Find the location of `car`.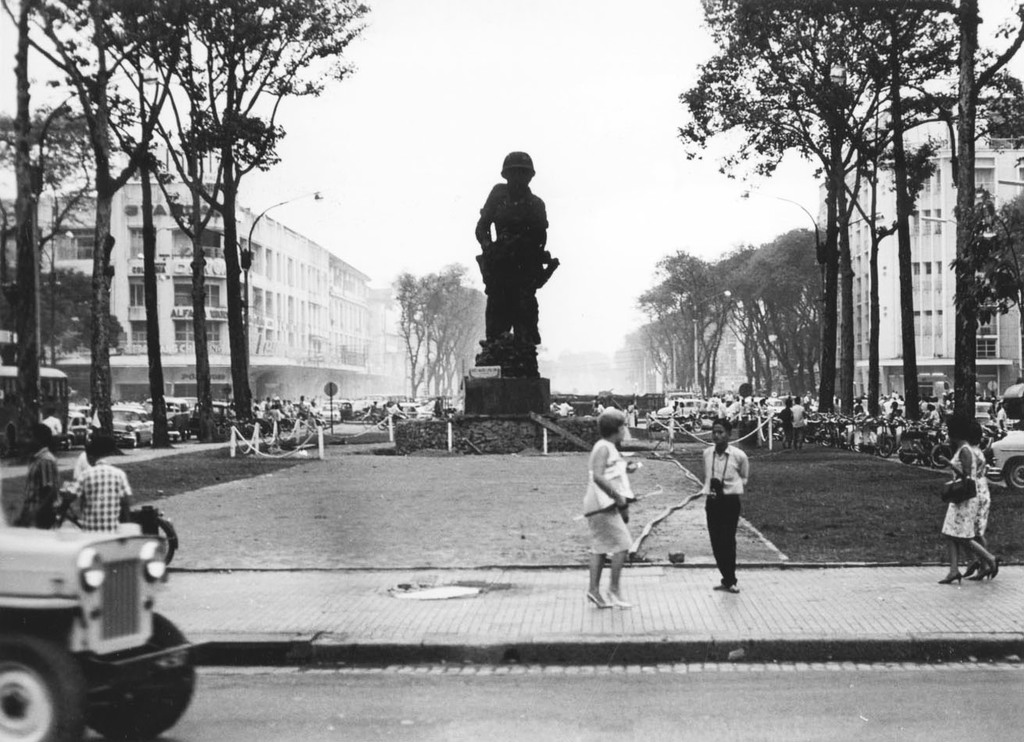
Location: x1=112, y1=399, x2=157, y2=450.
